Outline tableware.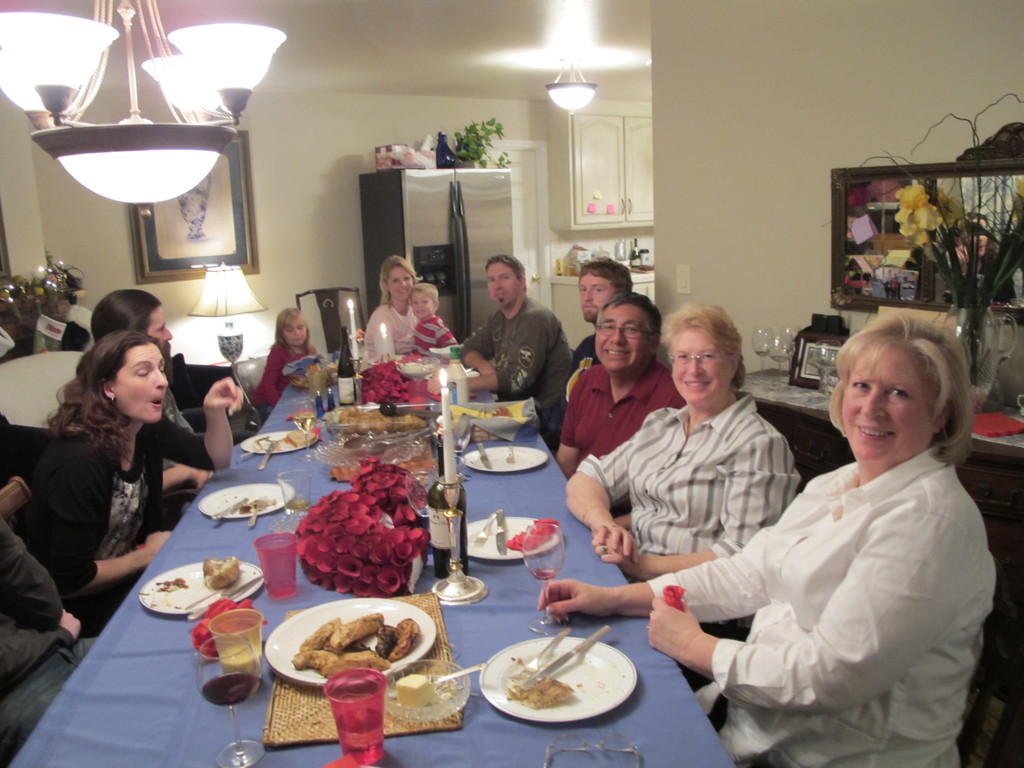
Outline: (195,483,303,521).
